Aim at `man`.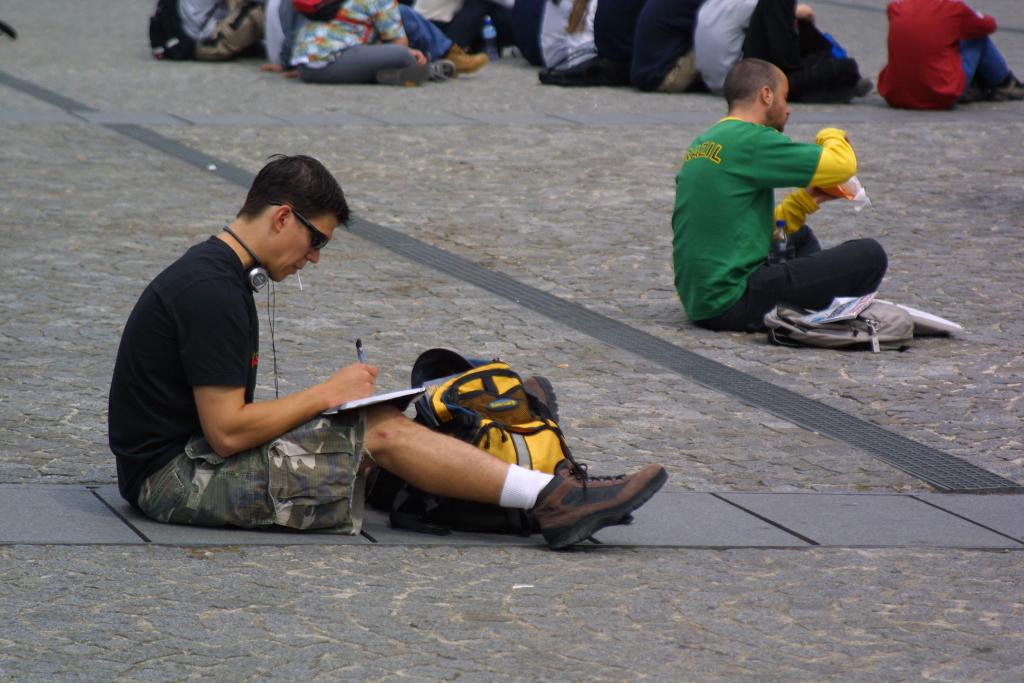
Aimed at crop(107, 152, 669, 554).
